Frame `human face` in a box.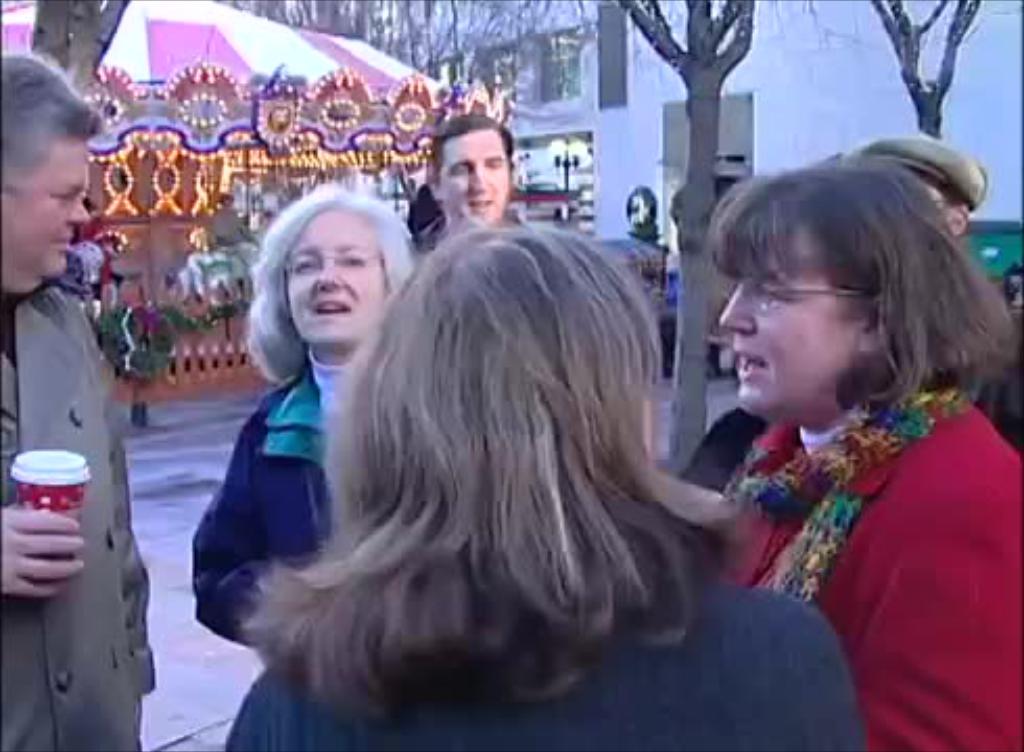
l=288, t=211, r=380, b=343.
